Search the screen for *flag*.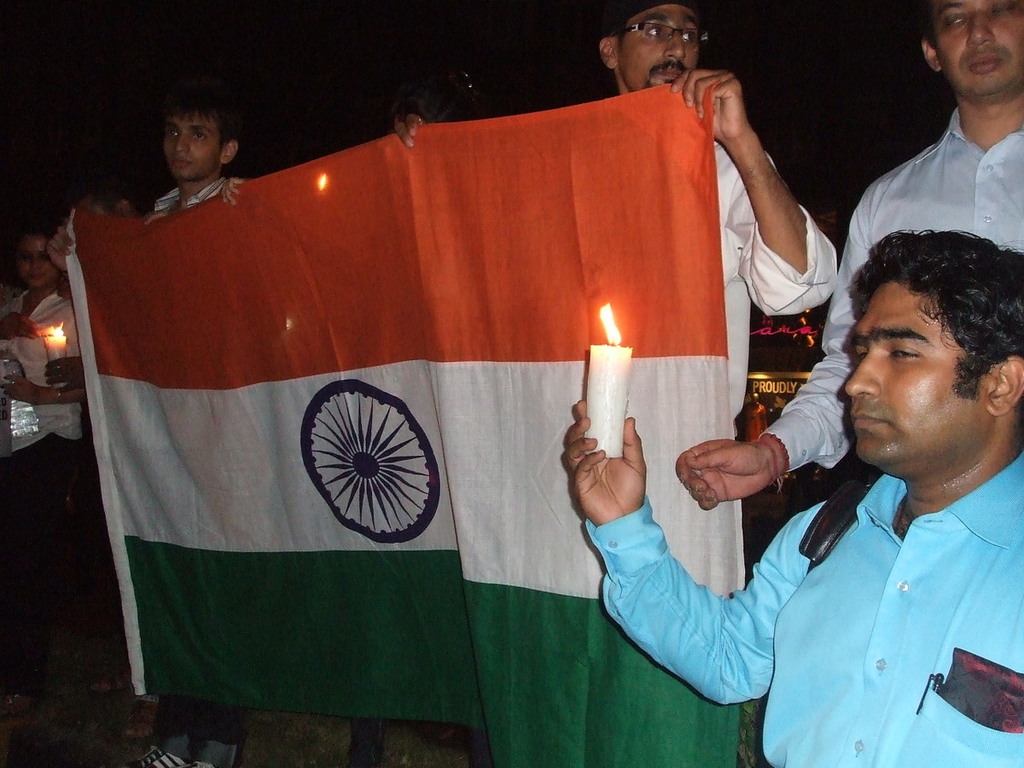
Found at (x1=103, y1=84, x2=794, y2=677).
